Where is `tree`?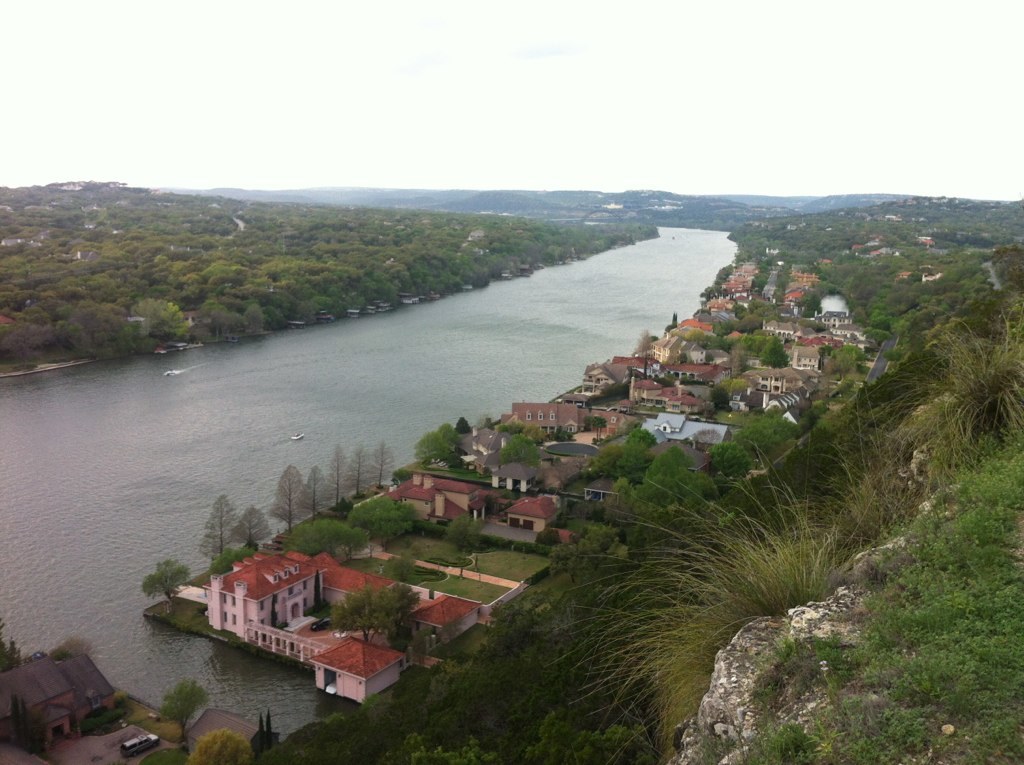
x1=580, y1=443, x2=612, y2=482.
